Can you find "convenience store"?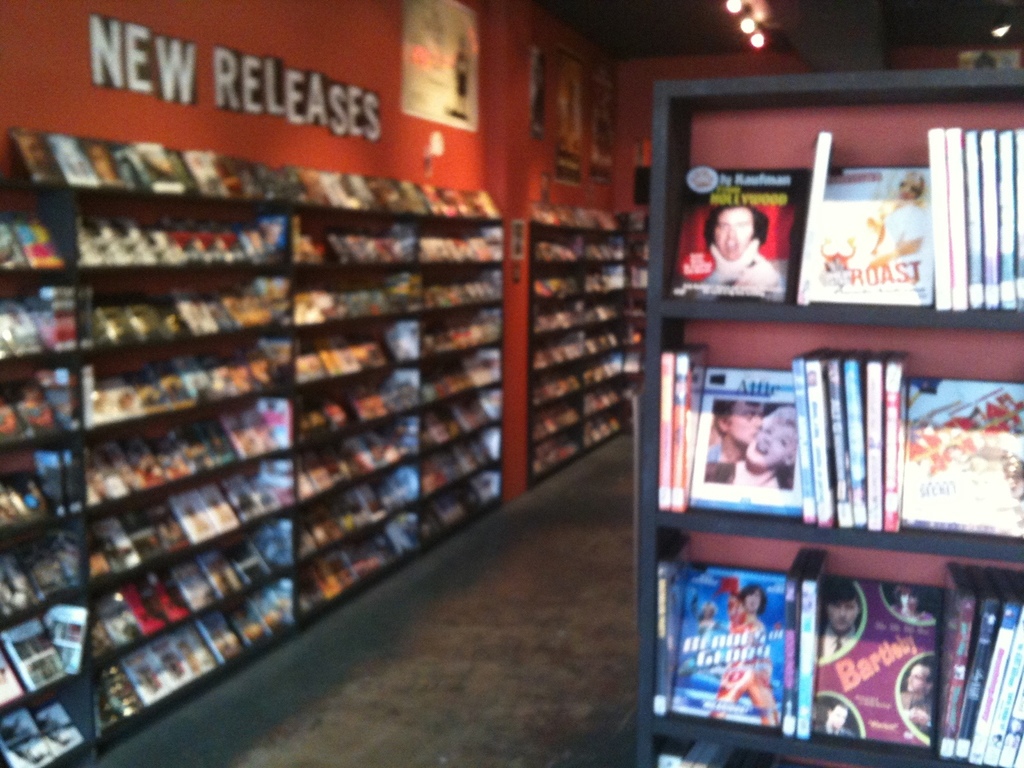
Yes, bounding box: bbox=[0, 1, 1023, 767].
